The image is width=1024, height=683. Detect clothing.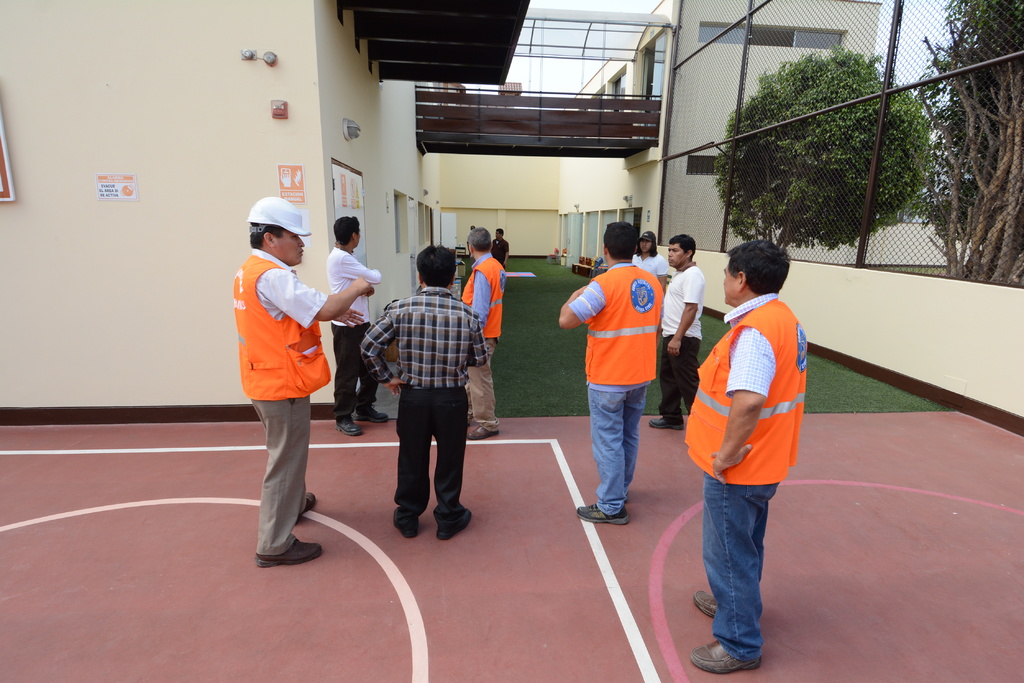
Detection: 634, 252, 670, 278.
